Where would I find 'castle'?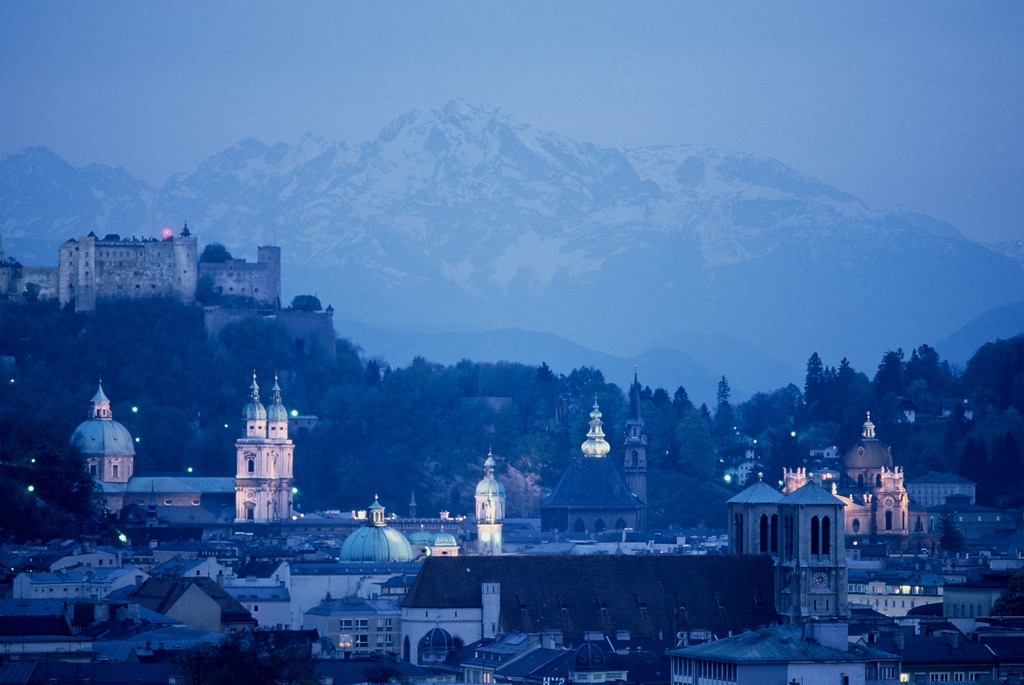
At x1=621, y1=374, x2=663, y2=533.
